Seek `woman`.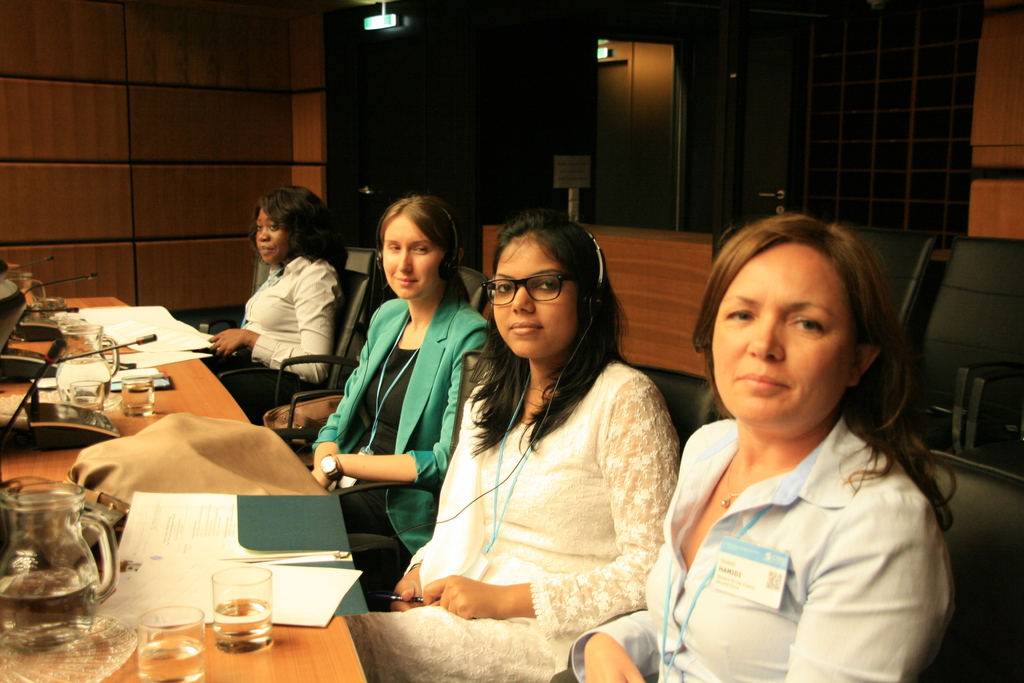
crop(306, 196, 502, 618).
